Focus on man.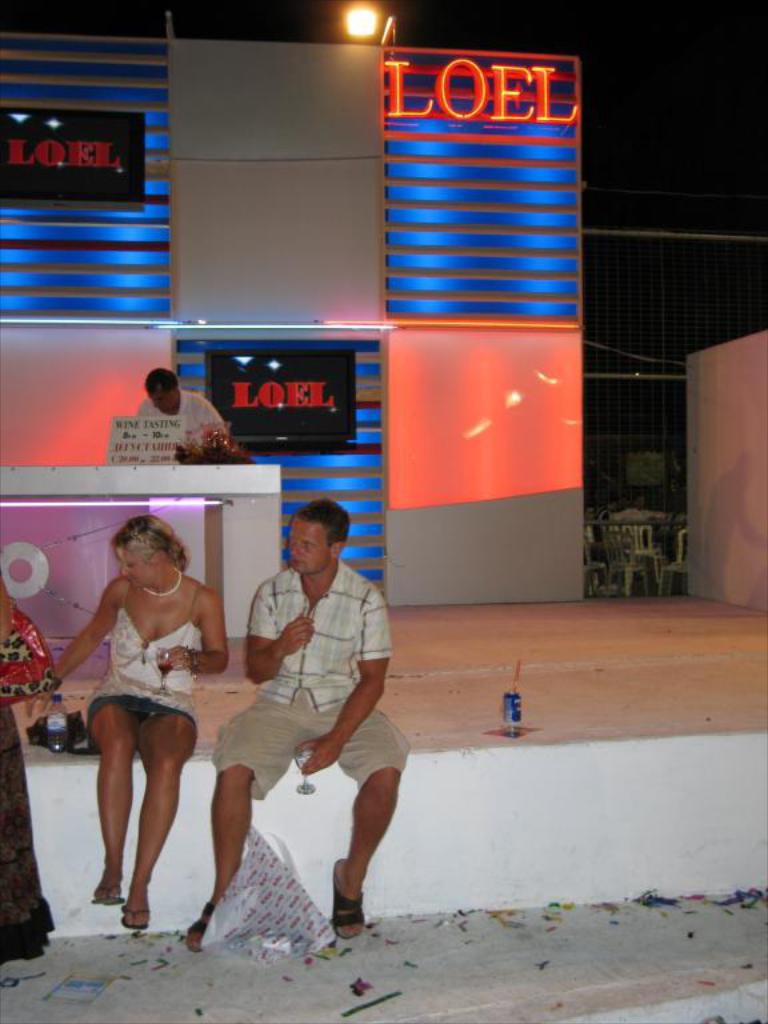
Focused at bbox=[209, 489, 411, 935].
